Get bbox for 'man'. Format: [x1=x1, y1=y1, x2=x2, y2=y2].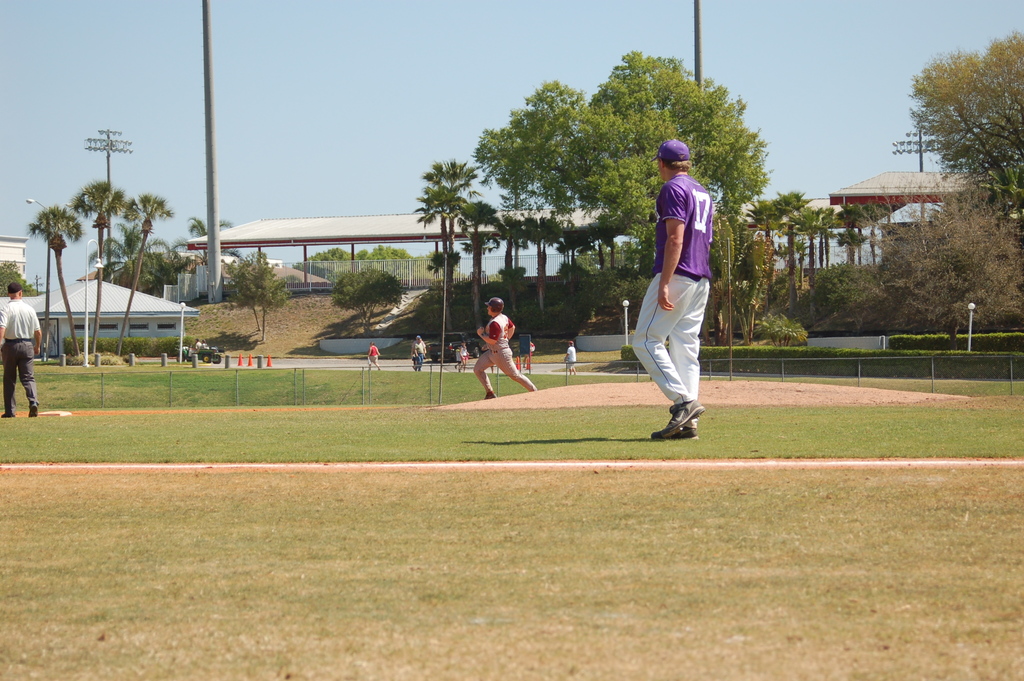
[x1=564, y1=341, x2=575, y2=375].
